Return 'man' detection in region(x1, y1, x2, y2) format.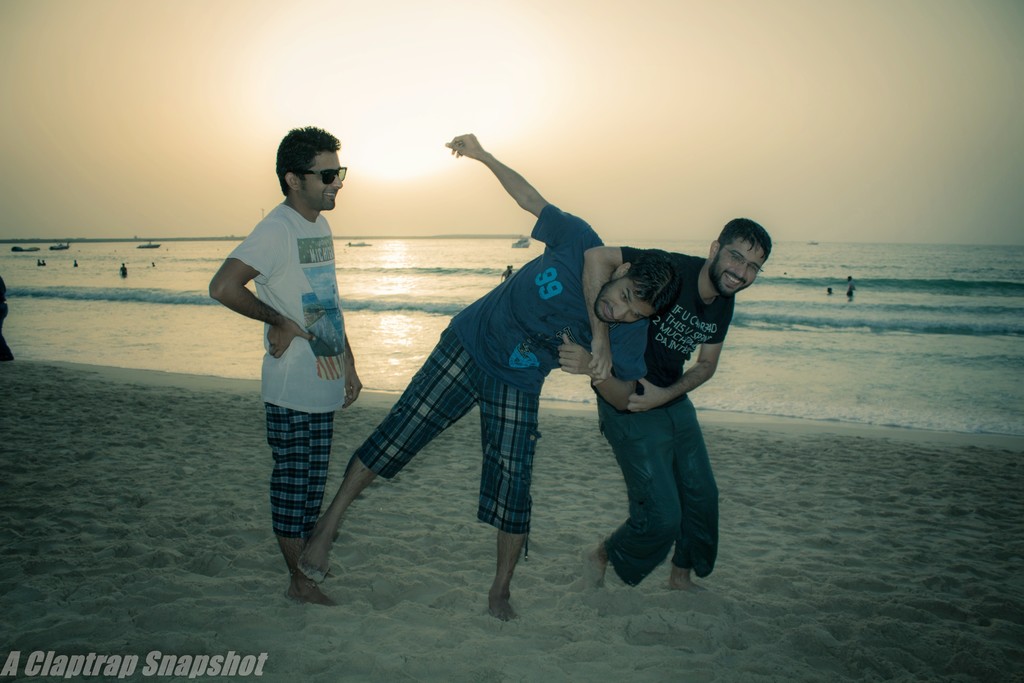
region(222, 138, 371, 588).
